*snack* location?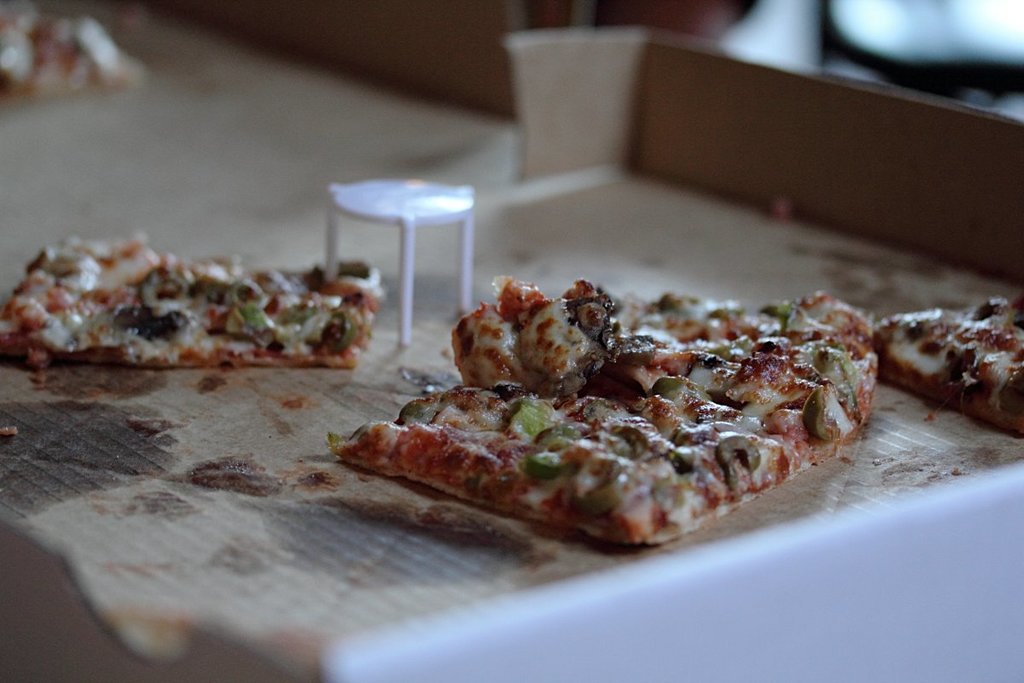
box=[329, 372, 809, 542]
